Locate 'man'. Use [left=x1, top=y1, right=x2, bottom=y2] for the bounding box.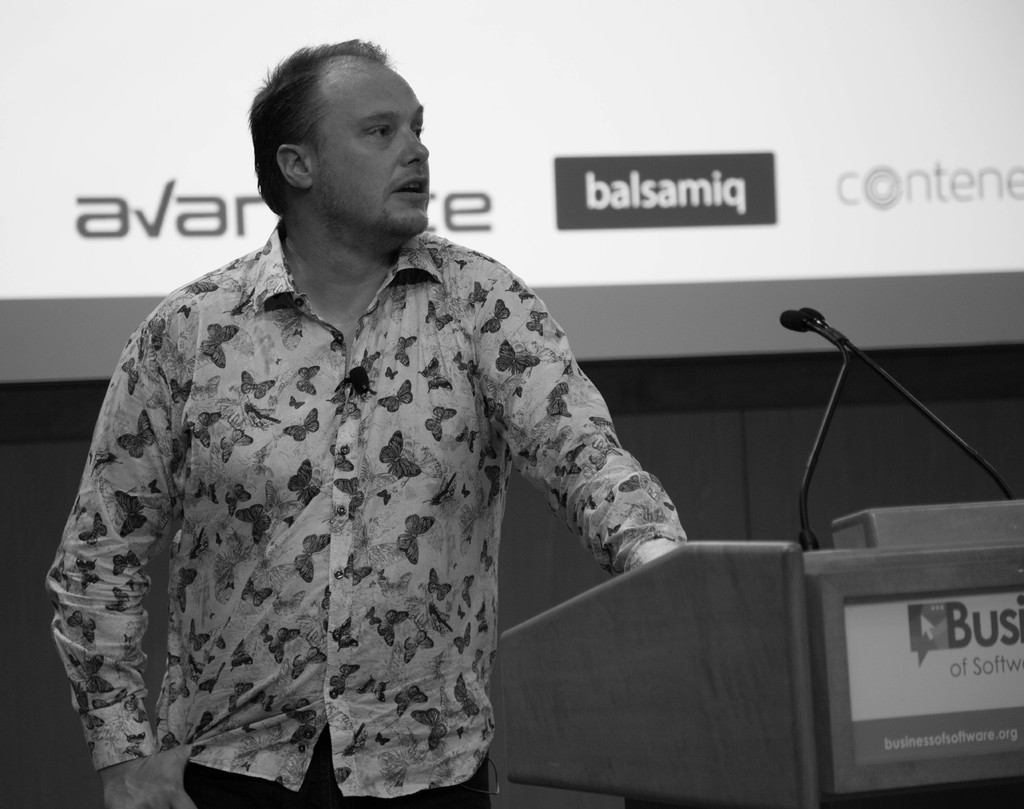
[left=3, top=0, right=724, bottom=801].
